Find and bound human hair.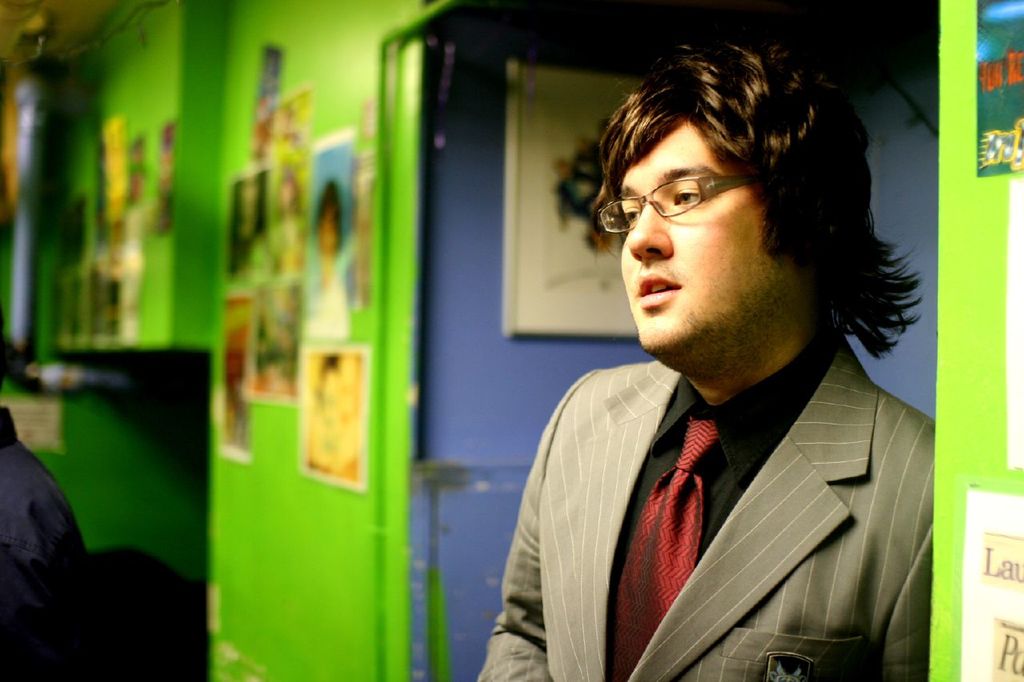
Bound: 602:22:899:381.
